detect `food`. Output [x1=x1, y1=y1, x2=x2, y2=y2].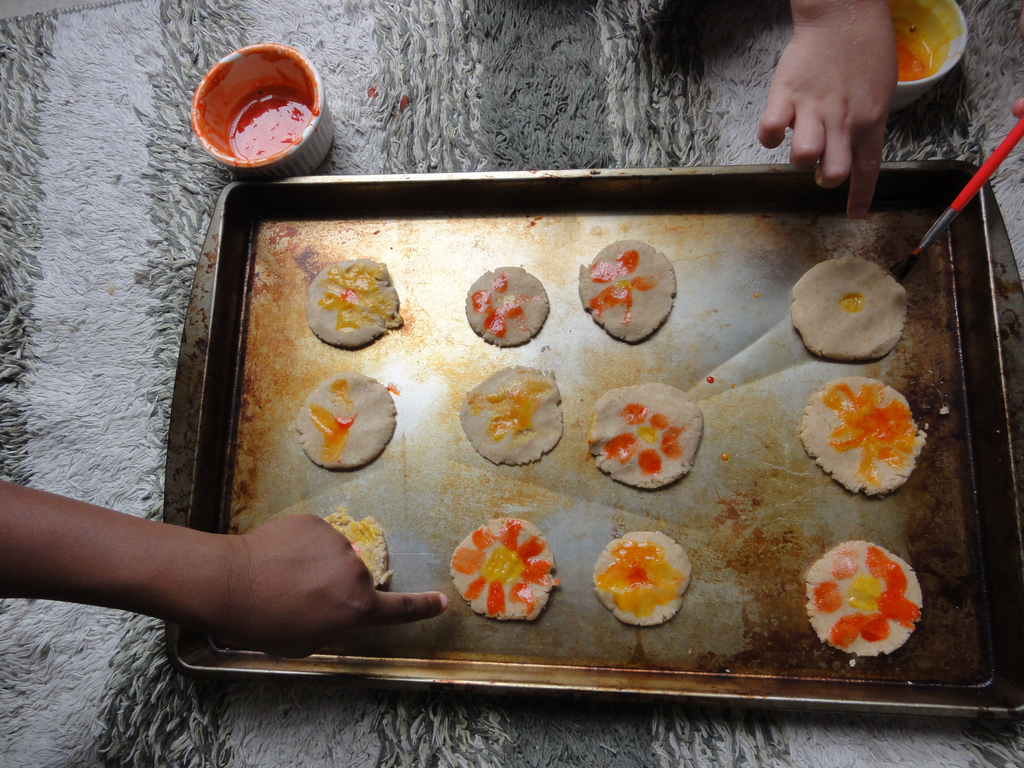
[x1=799, y1=376, x2=931, y2=503].
